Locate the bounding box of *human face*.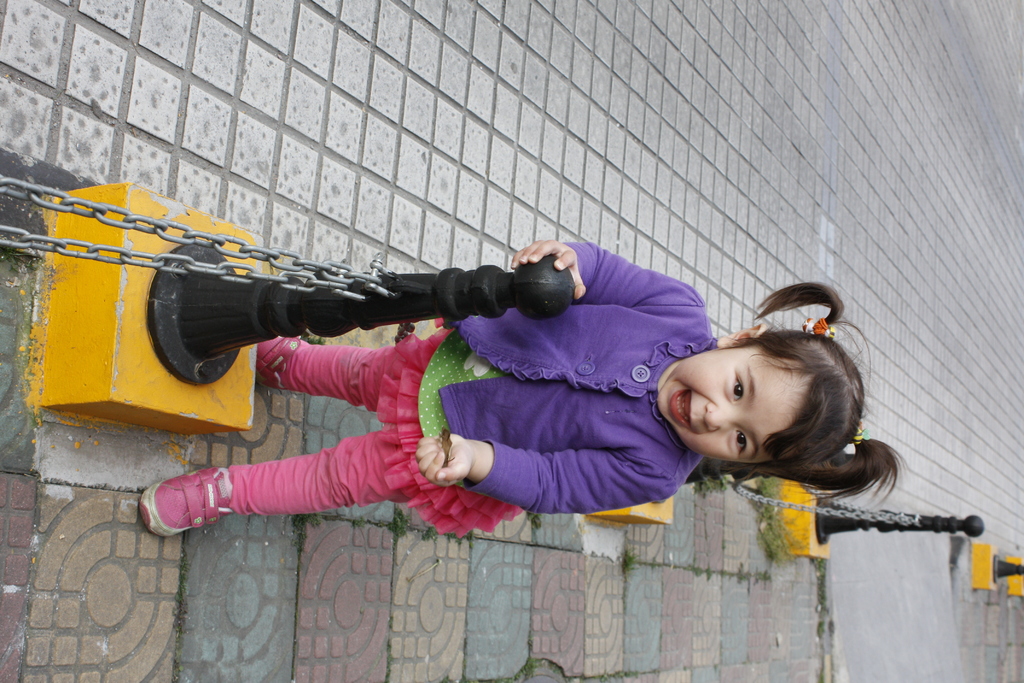
Bounding box: pyautogui.locateOnScreen(658, 348, 817, 464).
